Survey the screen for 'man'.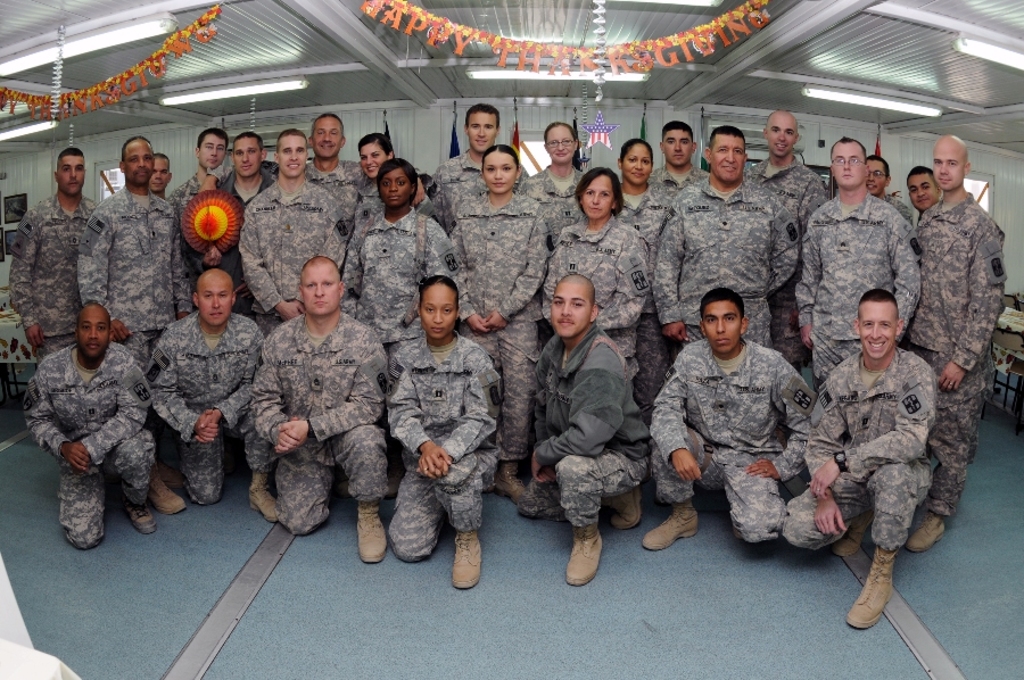
Survey found: region(20, 300, 154, 555).
